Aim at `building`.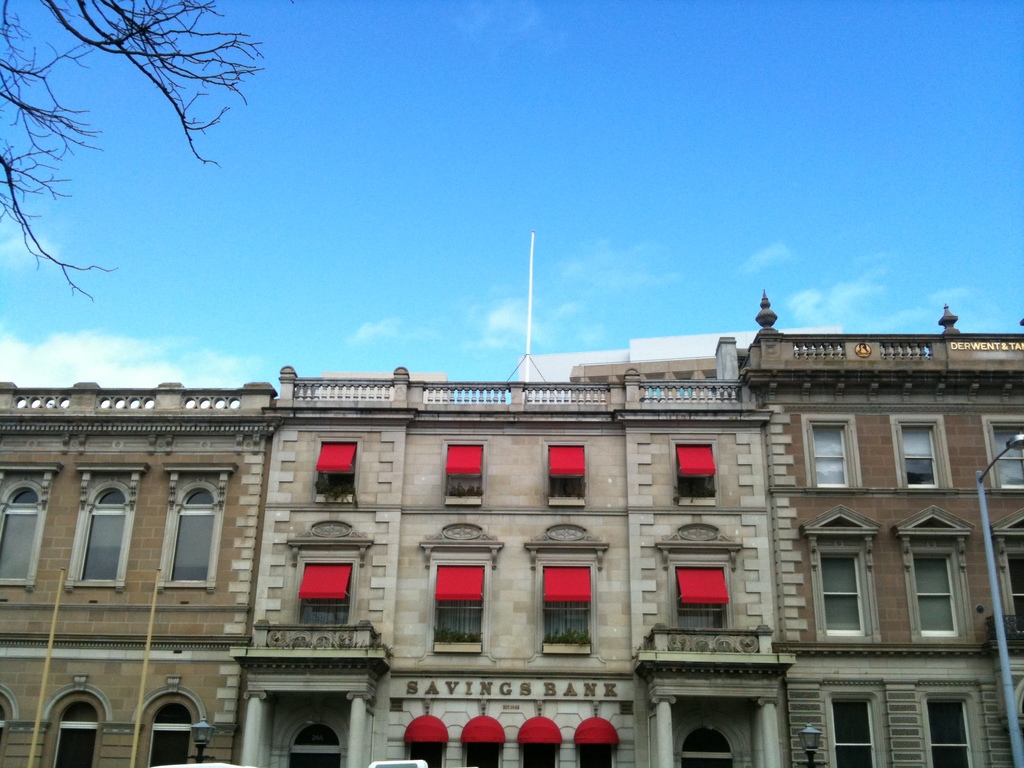
Aimed at <box>0,378,280,767</box>.
